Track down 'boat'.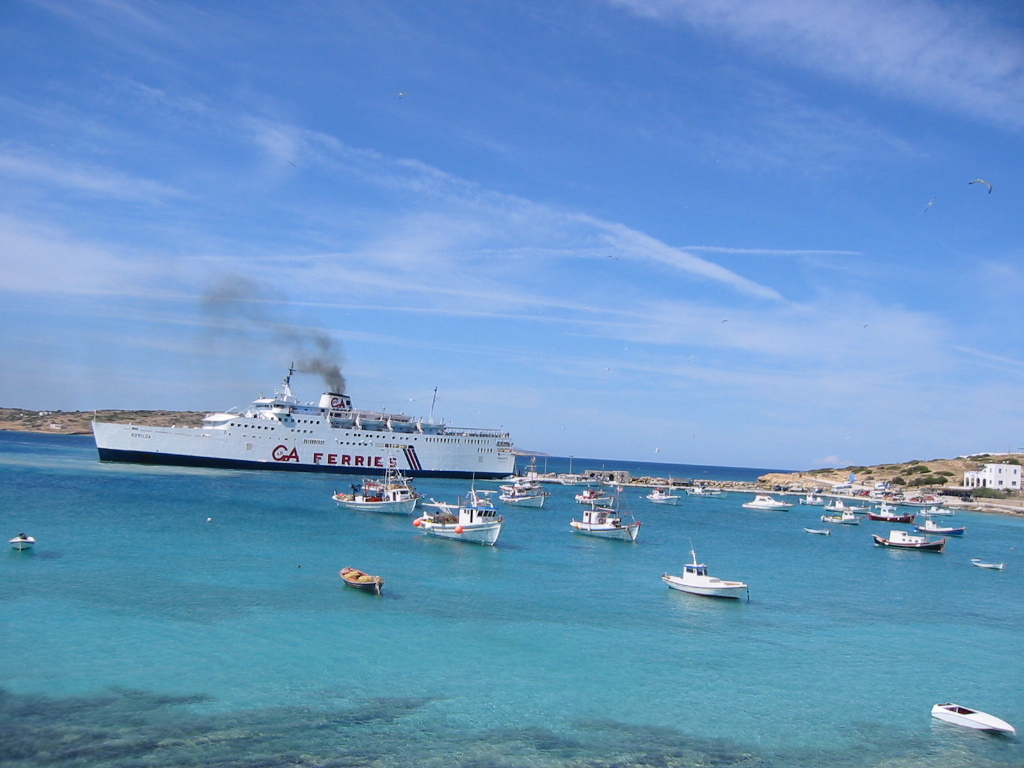
Tracked to 797,484,831,505.
